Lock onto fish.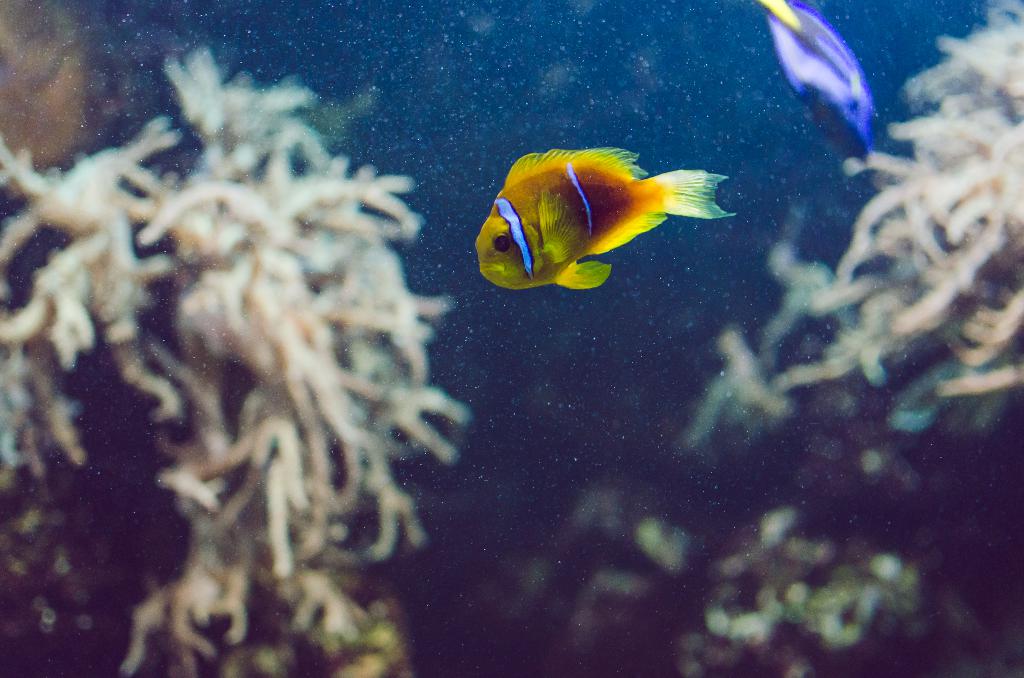
Locked: x1=469 y1=135 x2=738 y2=301.
